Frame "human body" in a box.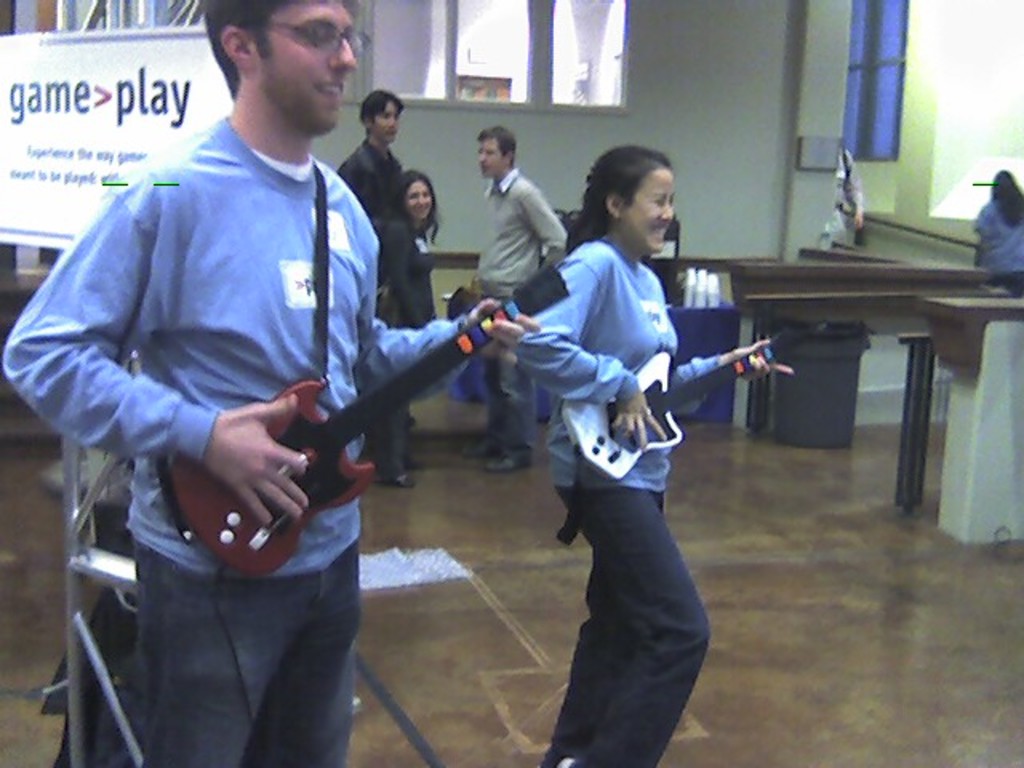
pyautogui.locateOnScreen(973, 195, 1022, 298).
